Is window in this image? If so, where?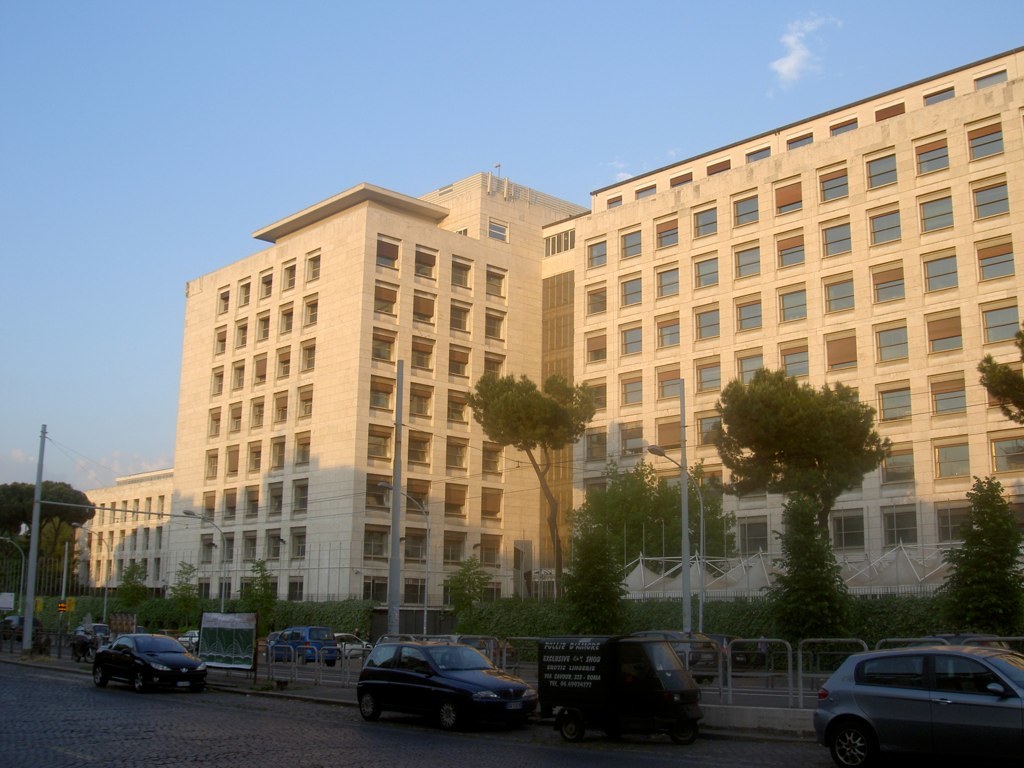
Yes, at 111 634 132 653.
